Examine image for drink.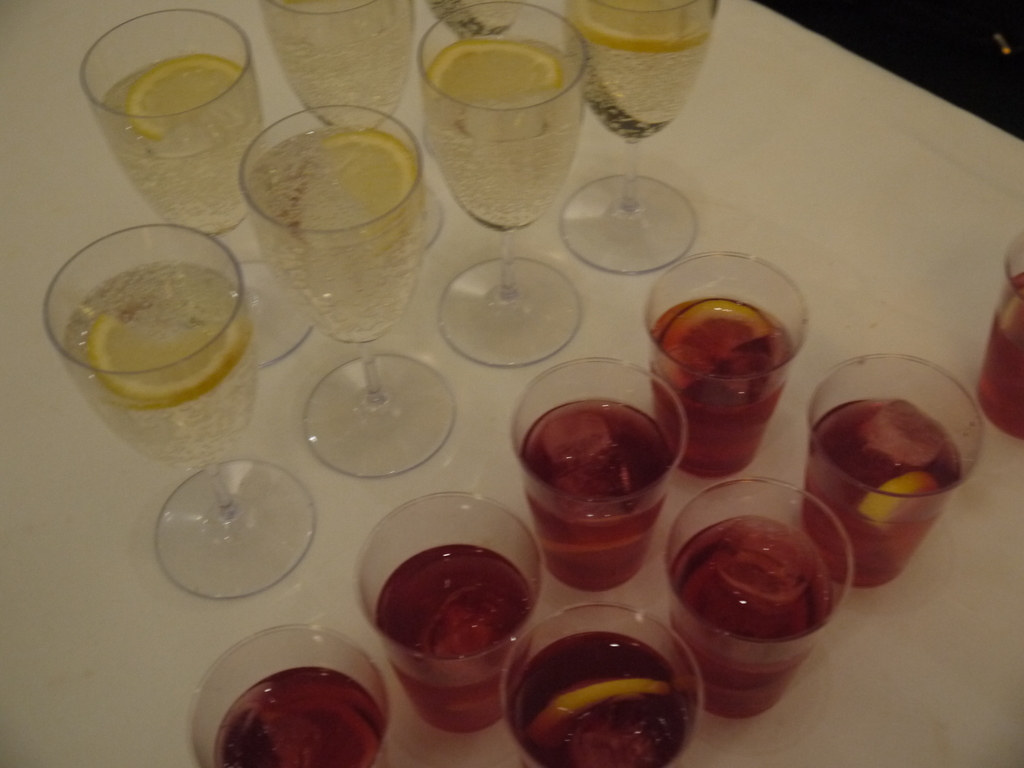
Examination result: {"left": 527, "top": 400, "right": 675, "bottom": 593}.
